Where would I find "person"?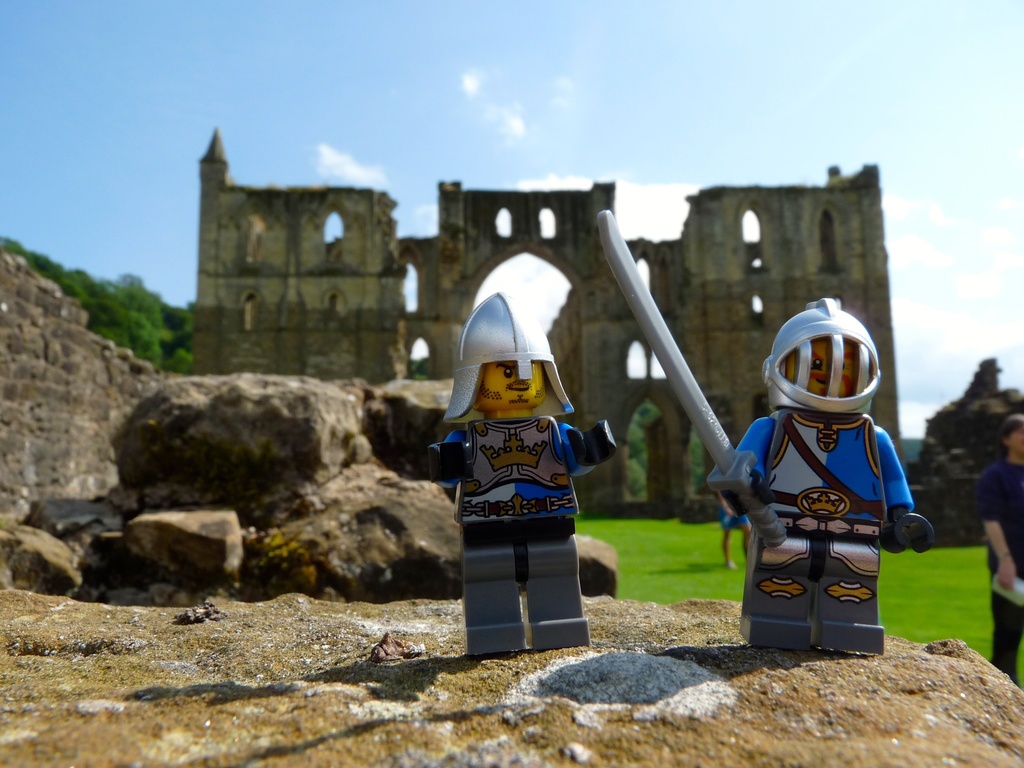
At <bbox>710, 300, 931, 652</bbox>.
